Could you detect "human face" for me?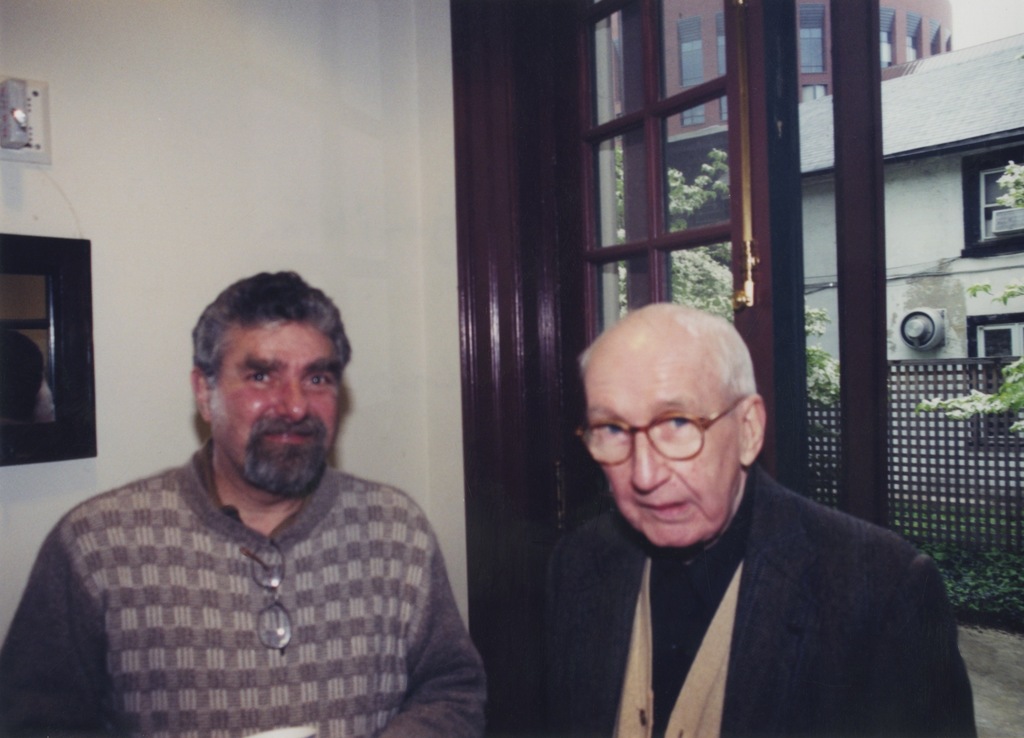
Detection result: select_region(209, 322, 343, 494).
